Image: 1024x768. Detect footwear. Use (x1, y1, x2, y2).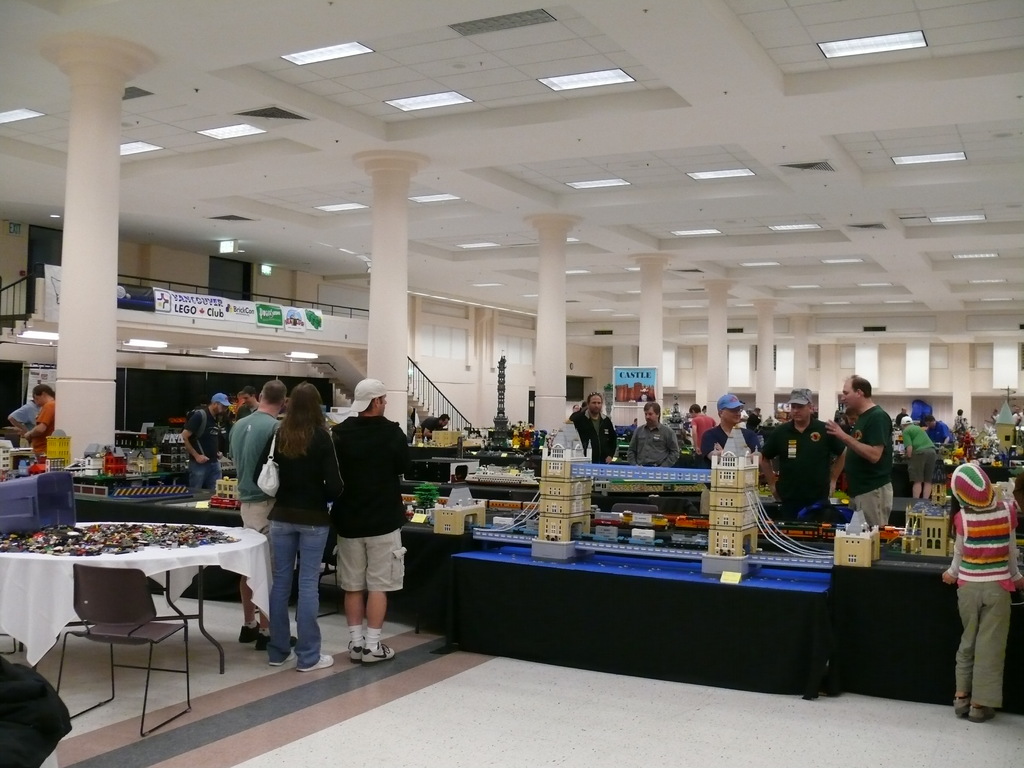
(269, 650, 295, 667).
